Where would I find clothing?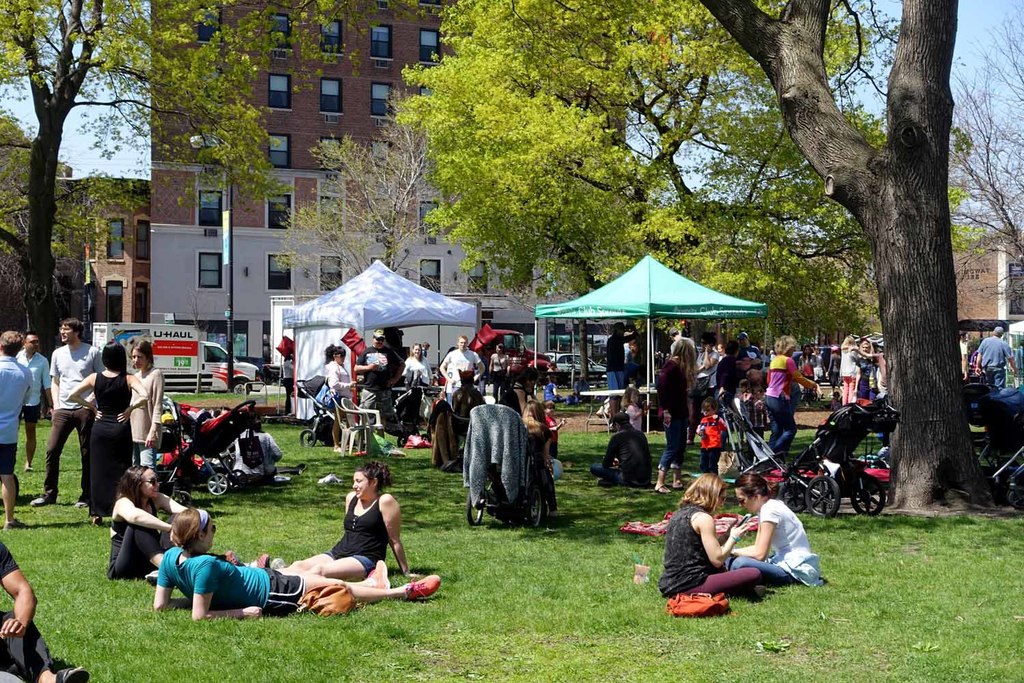
At x1=0 y1=532 x2=53 y2=680.
